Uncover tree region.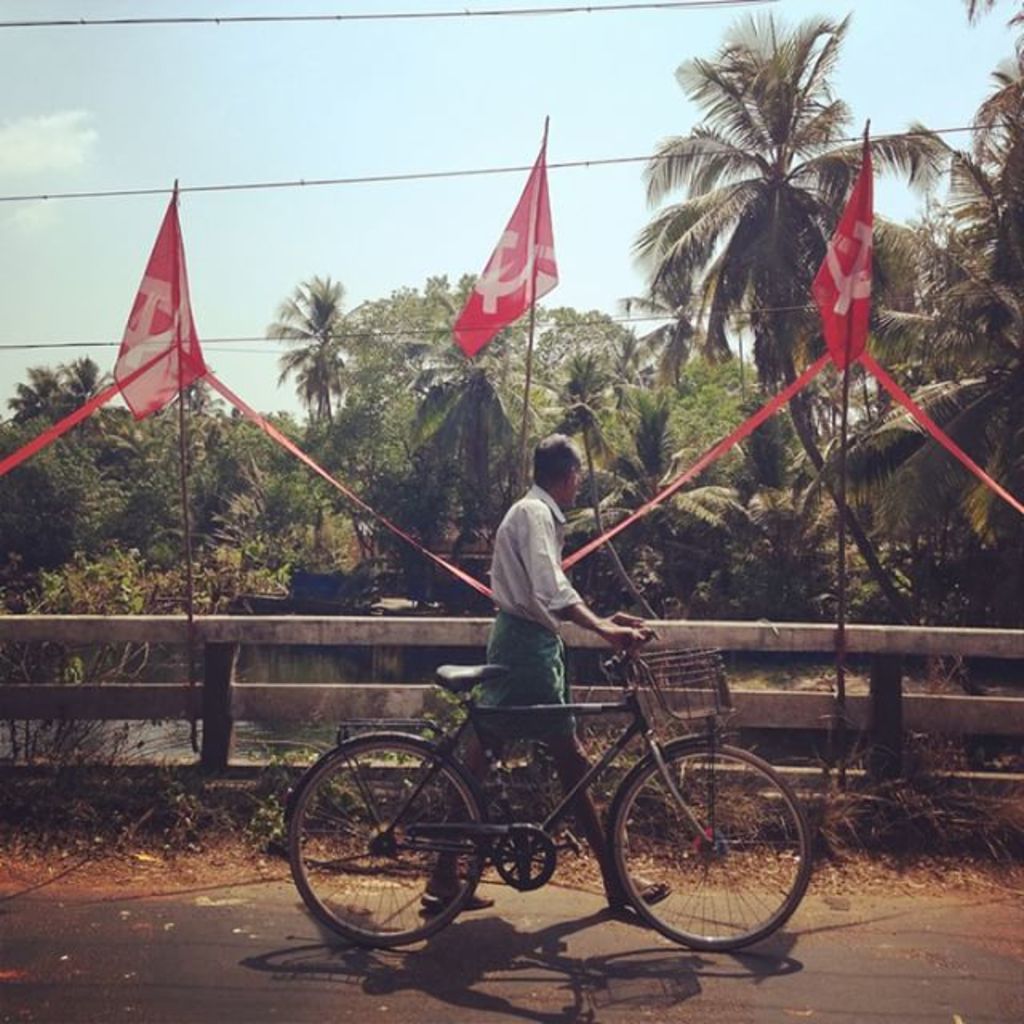
Uncovered: [x1=827, y1=155, x2=1022, y2=555].
